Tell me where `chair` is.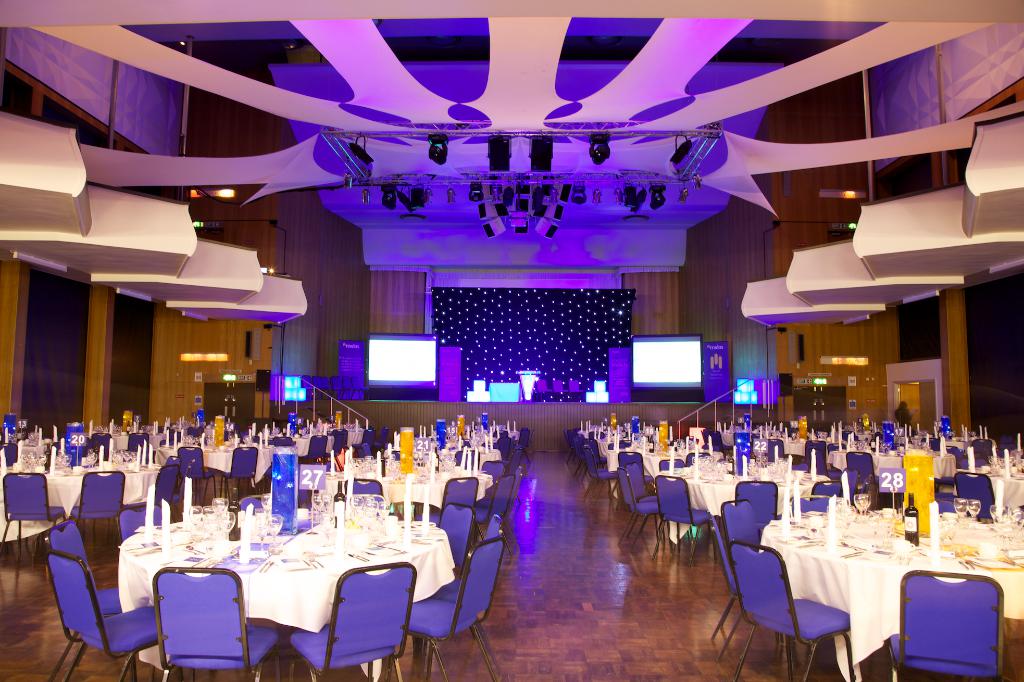
`chair` is at {"x1": 702, "y1": 443, "x2": 717, "y2": 452}.
